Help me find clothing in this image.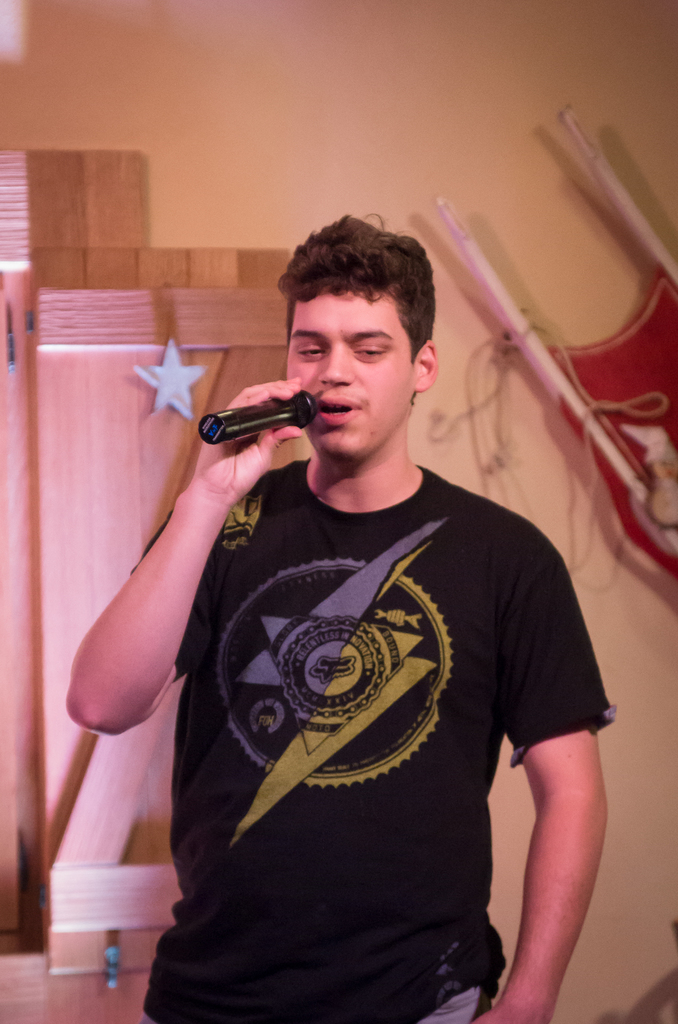
Found it: (138,454,578,1005).
